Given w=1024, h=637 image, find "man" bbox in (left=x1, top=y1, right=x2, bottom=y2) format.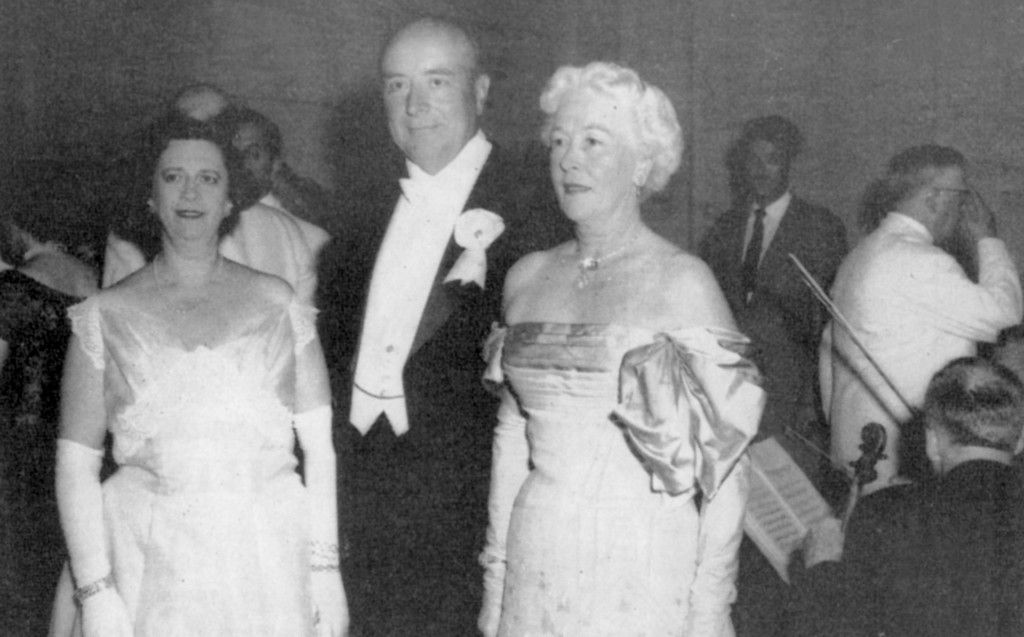
(left=793, top=354, right=1023, bottom=636).
